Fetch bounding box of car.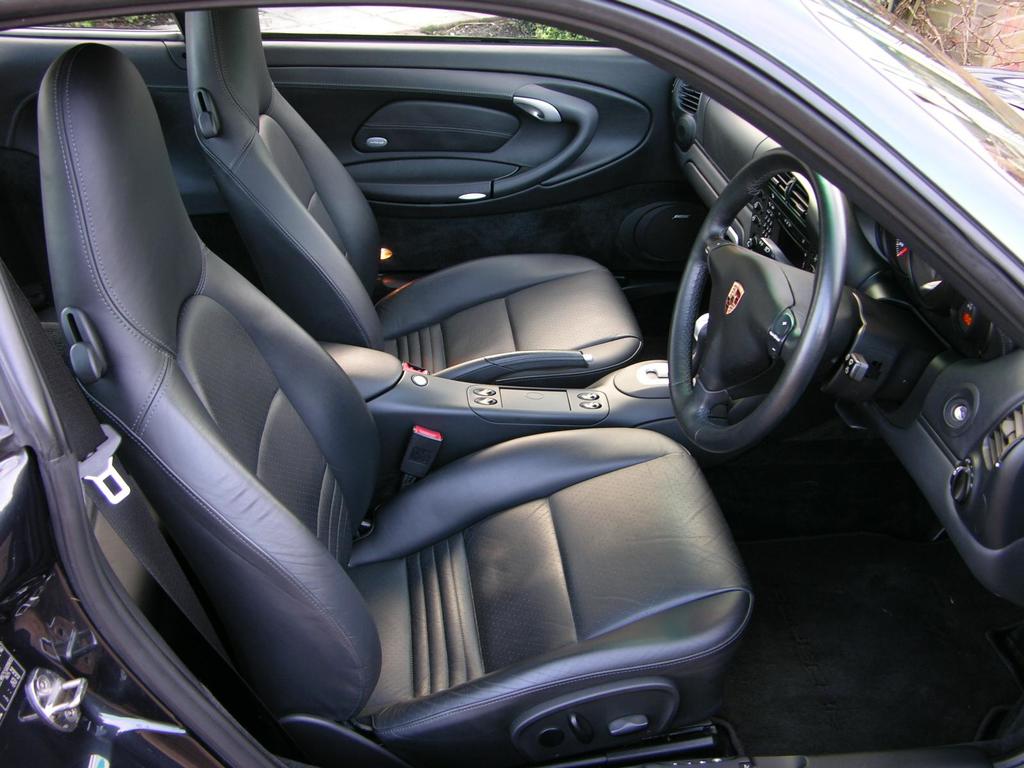
Bbox: [left=961, top=67, right=1023, bottom=117].
